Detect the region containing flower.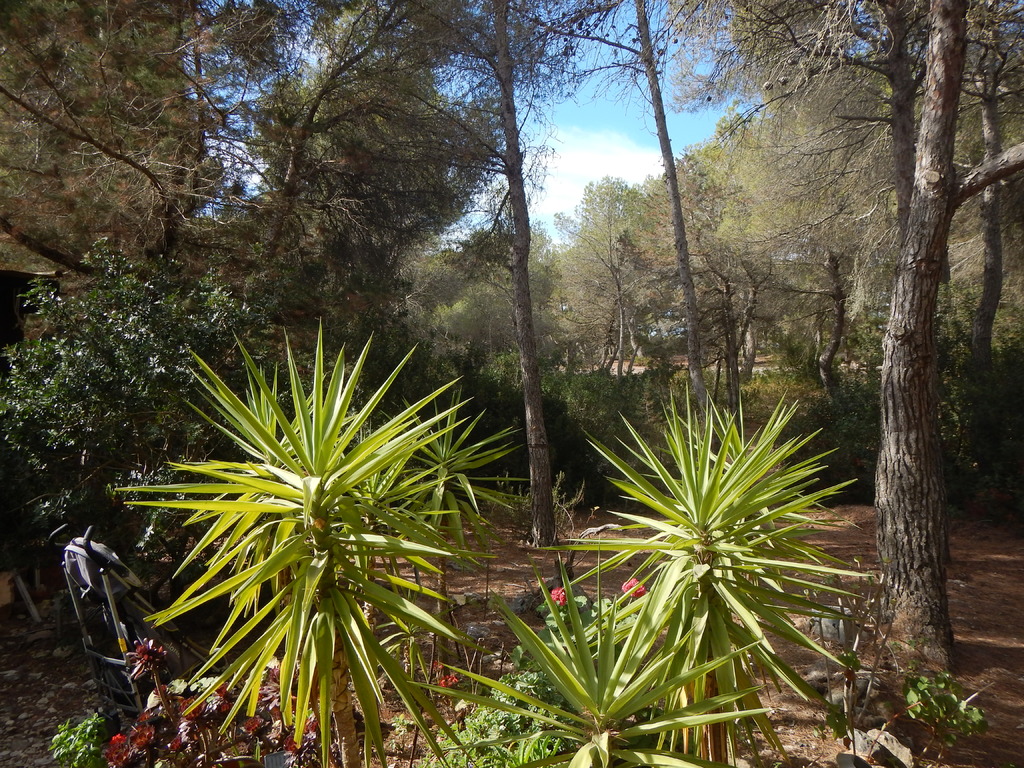
box(431, 659, 446, 671).
